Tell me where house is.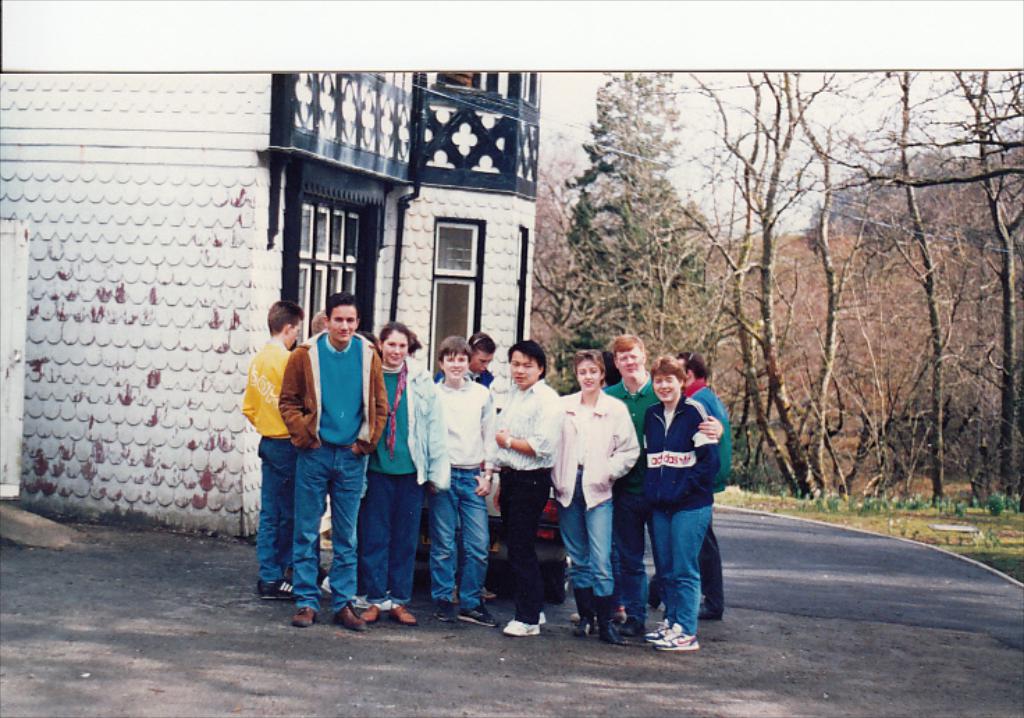
house is at [left=0, top=71, right=552, bottom=548].
